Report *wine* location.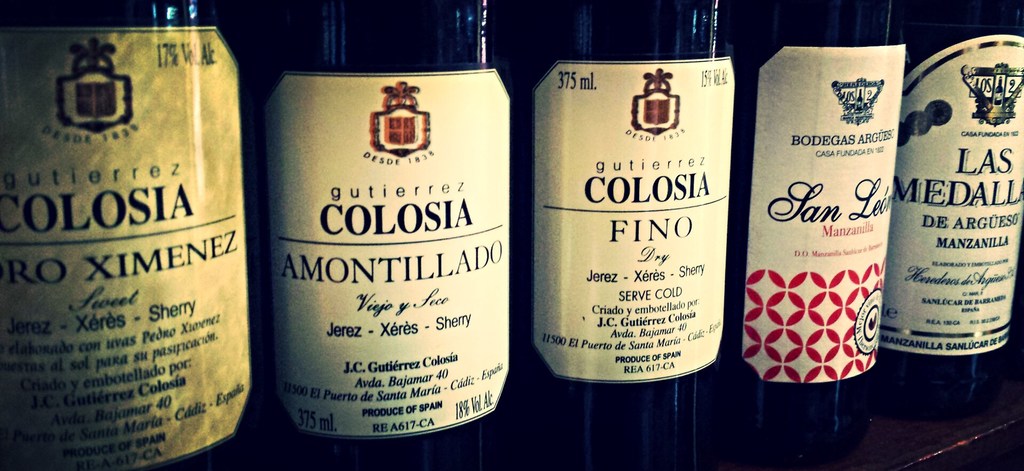
Report: <region>885, 0, 1018, 404</region>.
